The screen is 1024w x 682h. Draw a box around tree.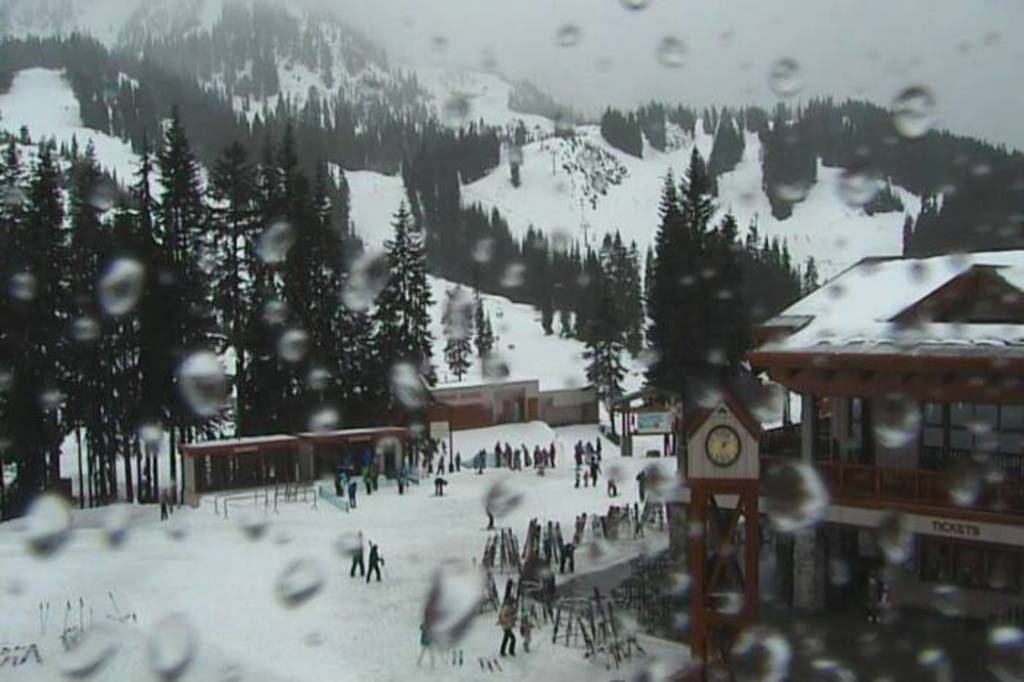
[266, 121, 334, 423].
